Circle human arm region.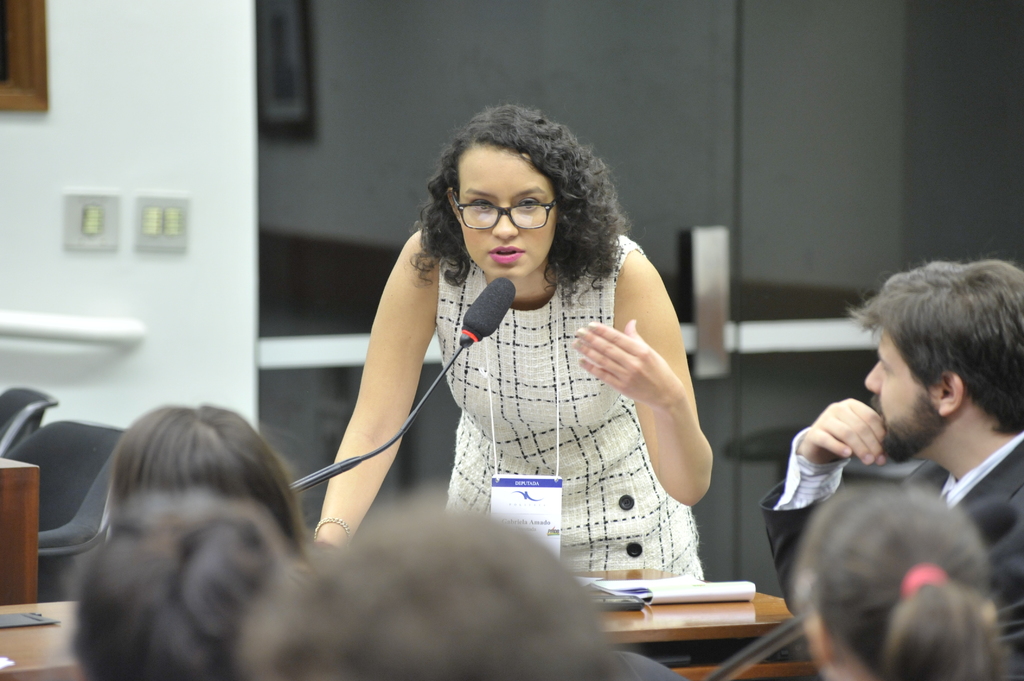
Region: 308, 240, 436, 550.
